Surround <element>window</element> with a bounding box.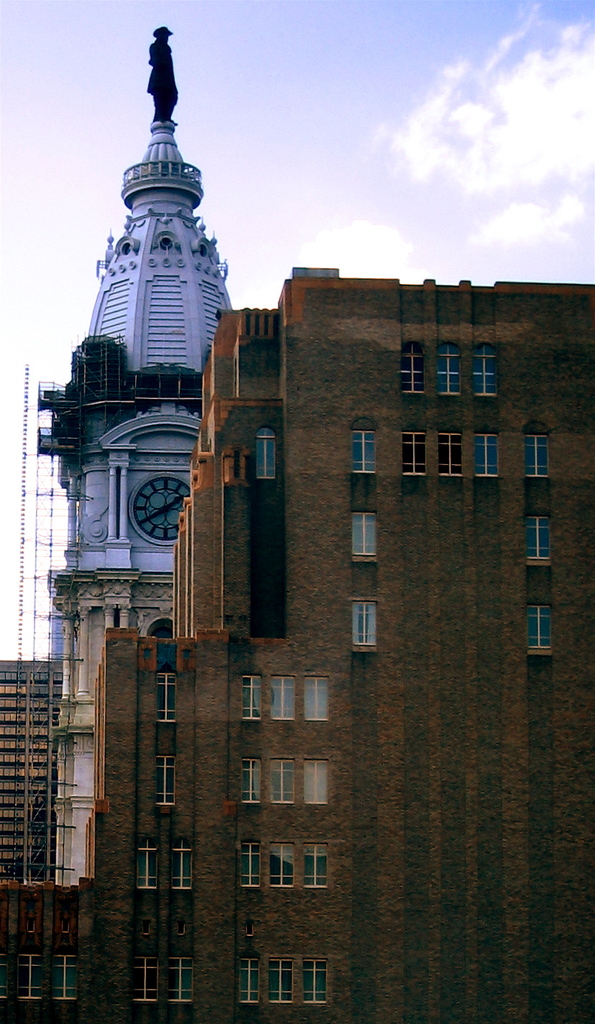
[left=518, top=435, right=553, bottom=475].
